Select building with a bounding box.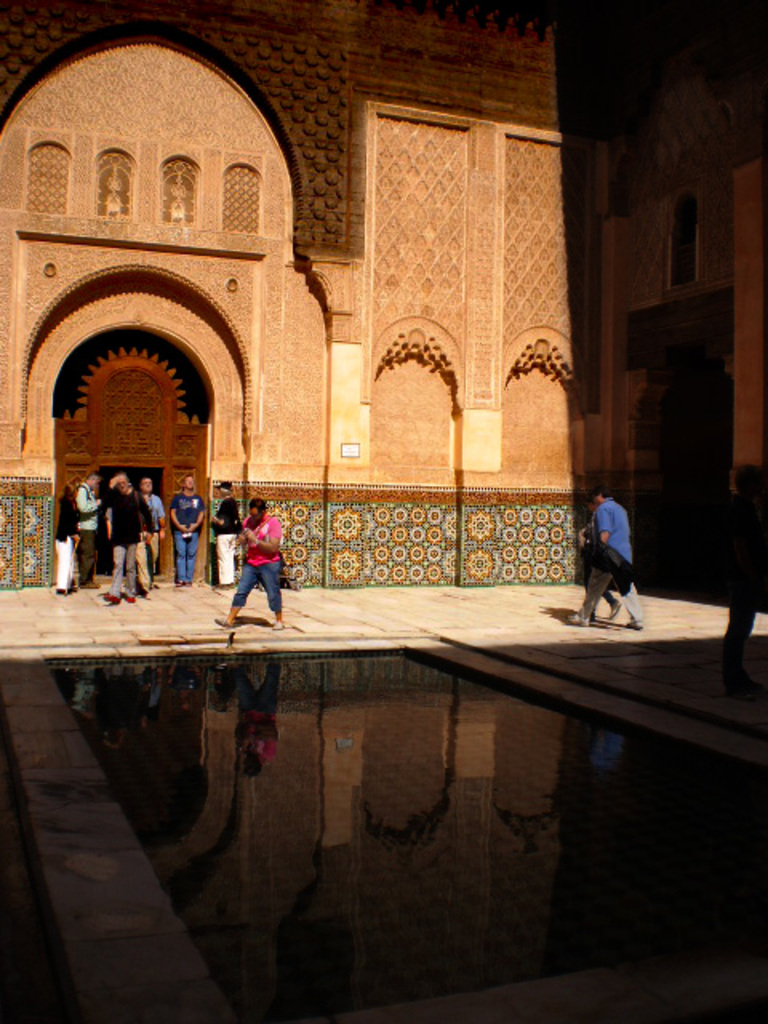
(0, 0, 766, 1022).
